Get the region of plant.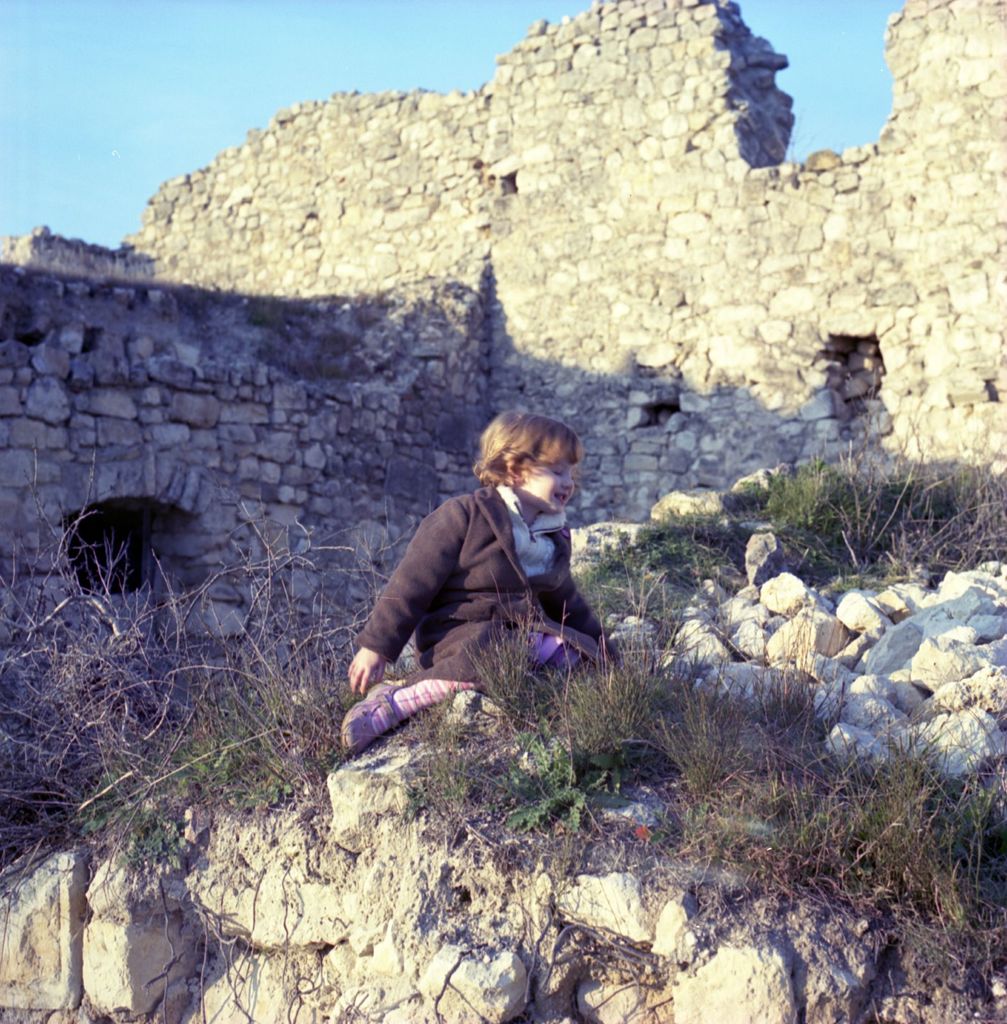
rect(725, 602, 821, 788).
